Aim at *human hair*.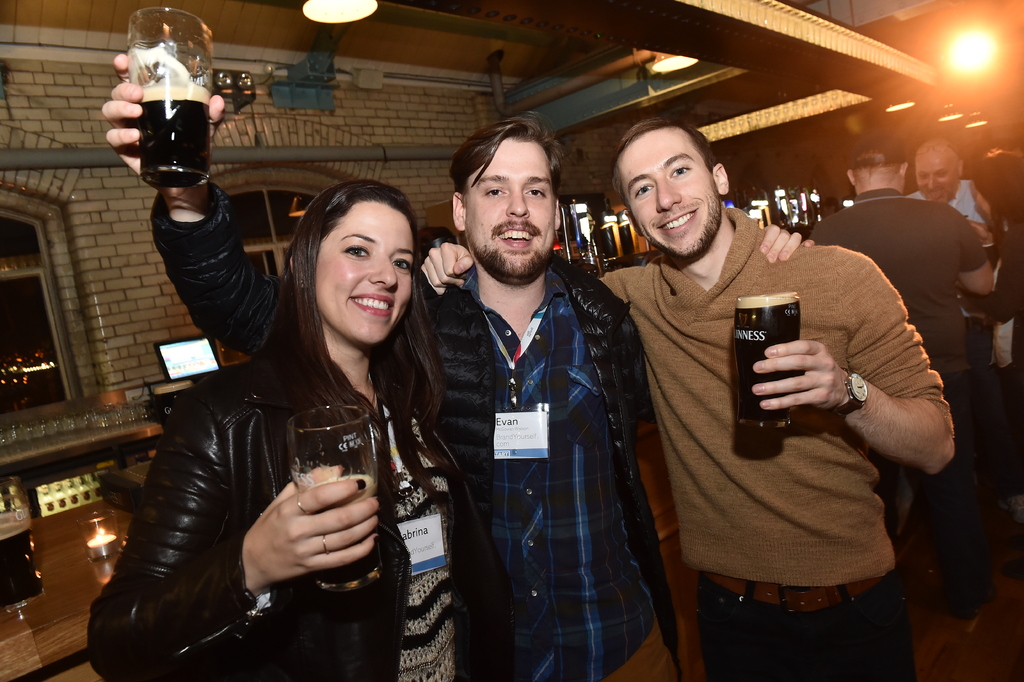
Aimed at bbox=[454, 112, 561, 200].
